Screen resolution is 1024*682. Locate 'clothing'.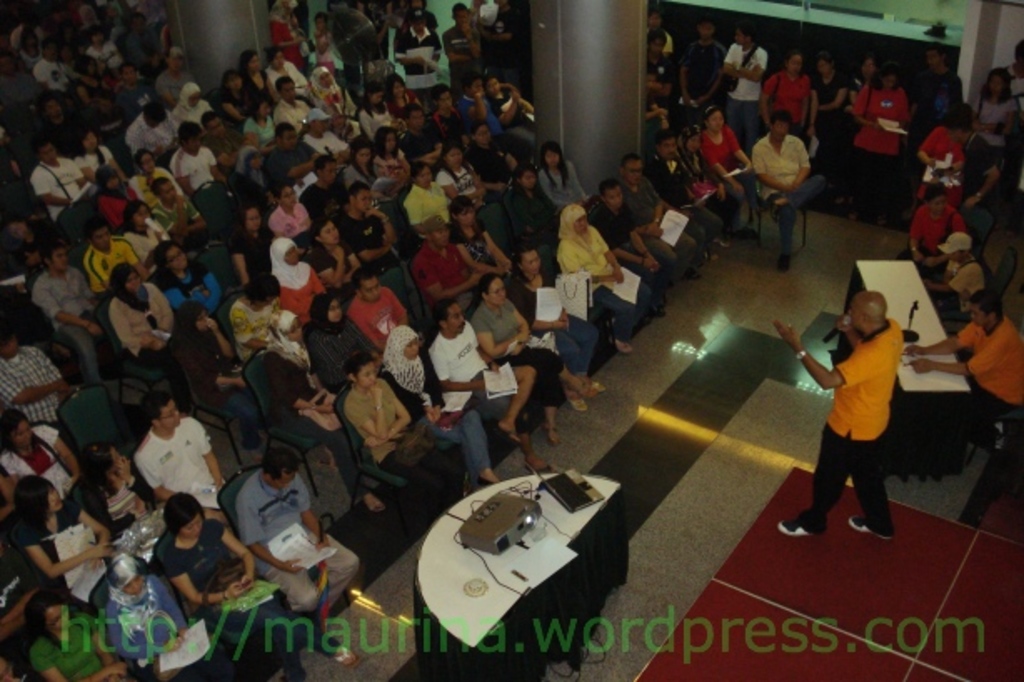
{"x1": 78, "y1": 150, "x2": 117, "y2": 187}.
